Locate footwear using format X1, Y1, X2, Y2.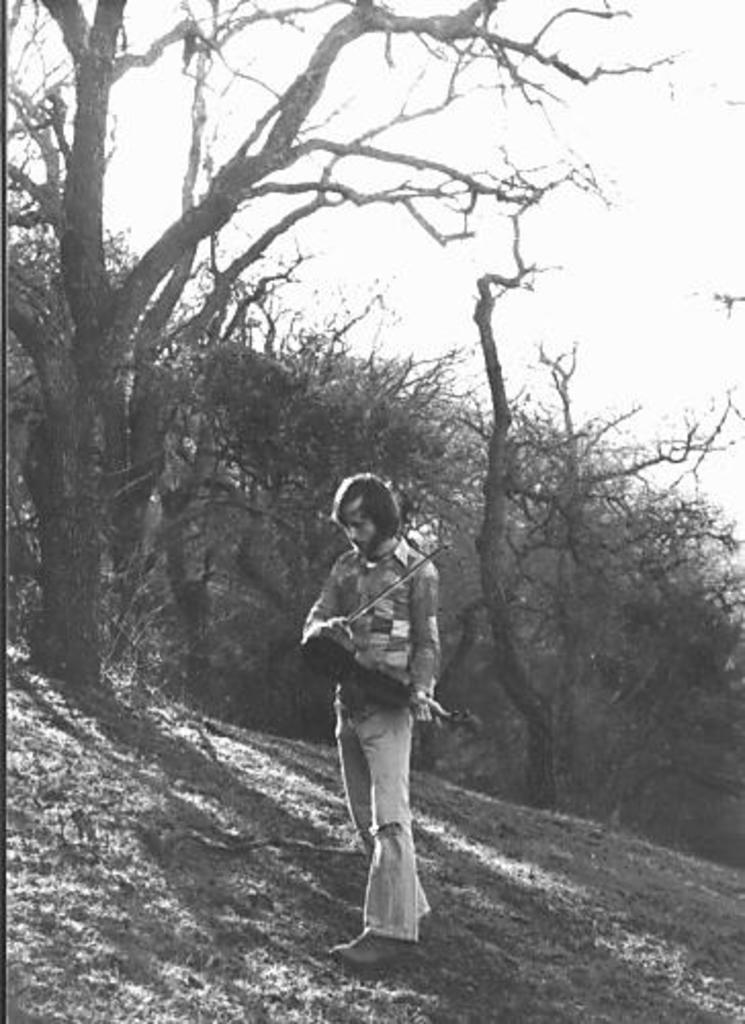
336, 930, 395, 963.
